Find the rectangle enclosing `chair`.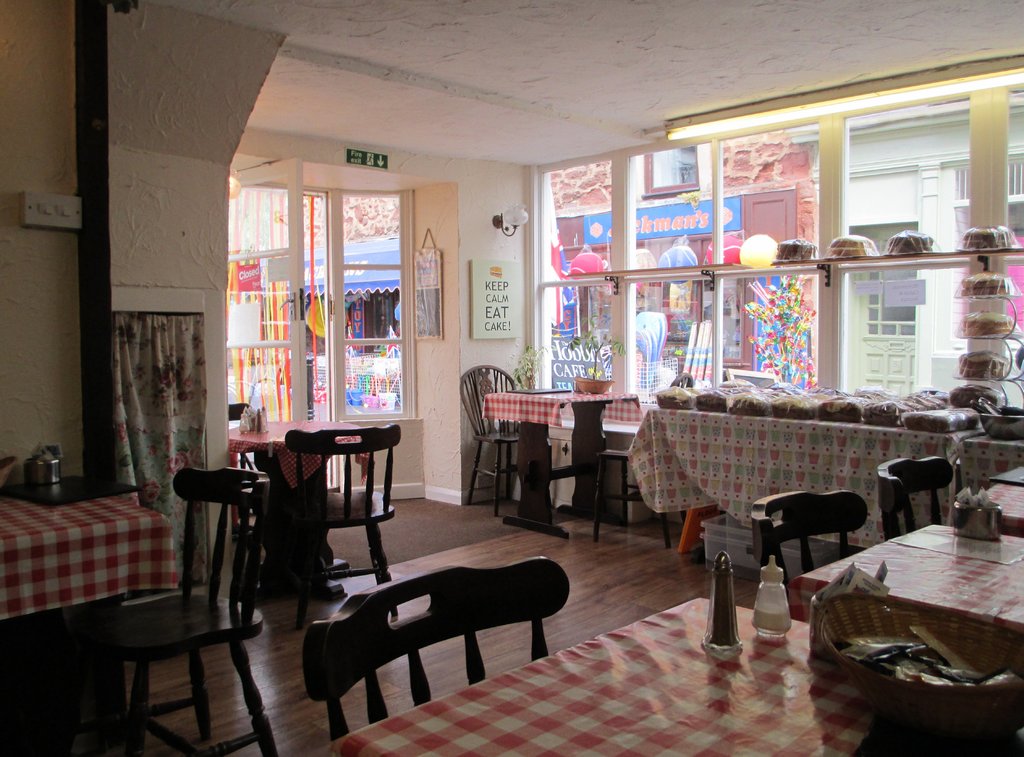
box(260, 422, 398, 633).
